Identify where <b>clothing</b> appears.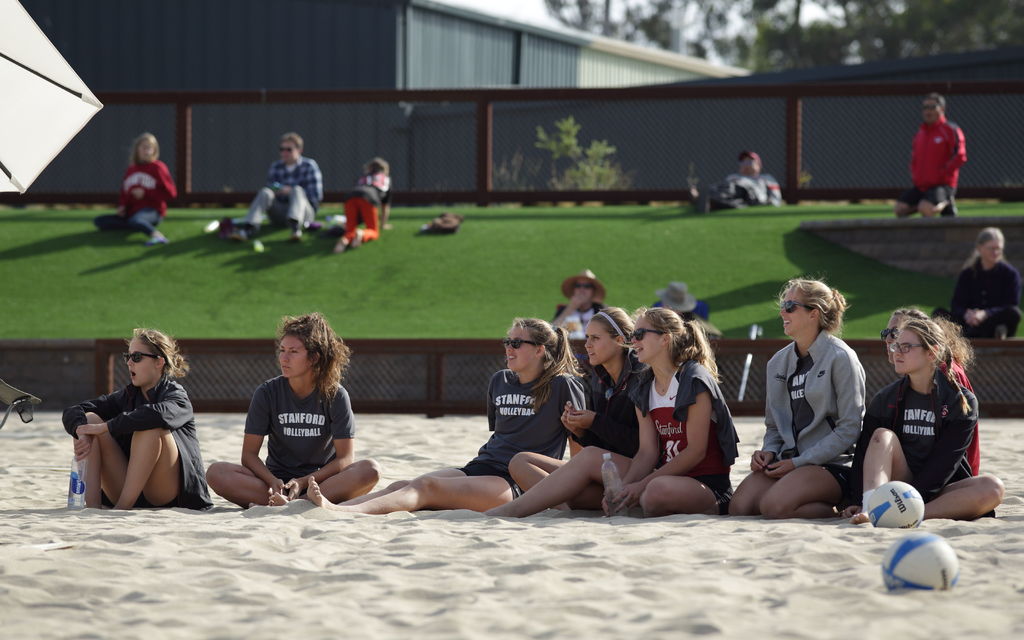
Appears at bbox=[91, 157, 173, 233].
